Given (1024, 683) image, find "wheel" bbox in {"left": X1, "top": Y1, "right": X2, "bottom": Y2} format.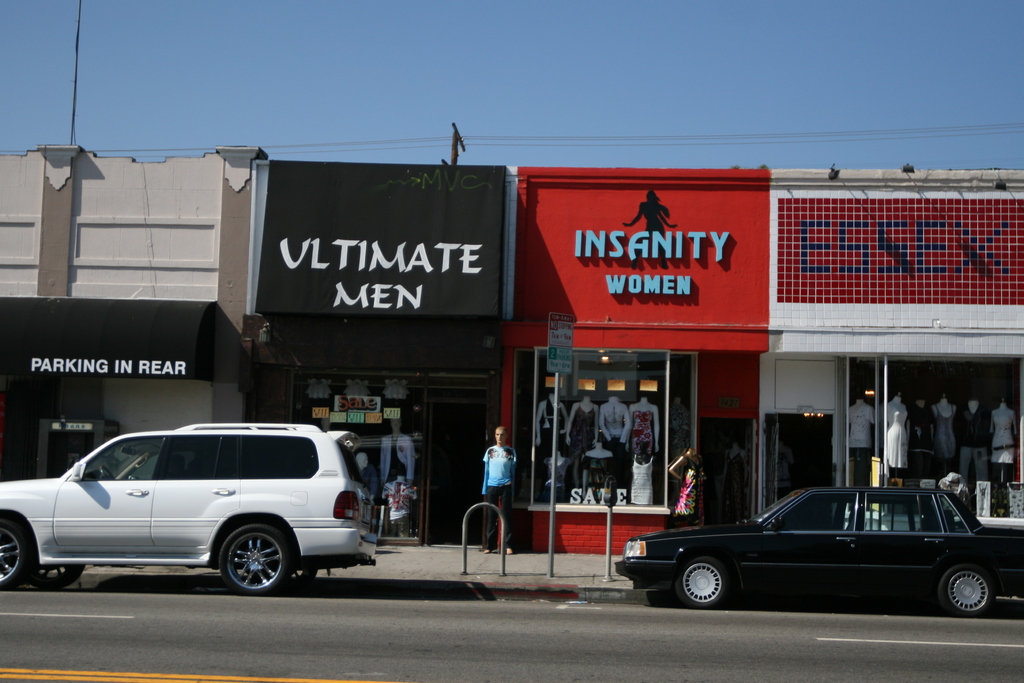
{"left": 32, "top": 565, "right": 84, "bottom": 588}.
